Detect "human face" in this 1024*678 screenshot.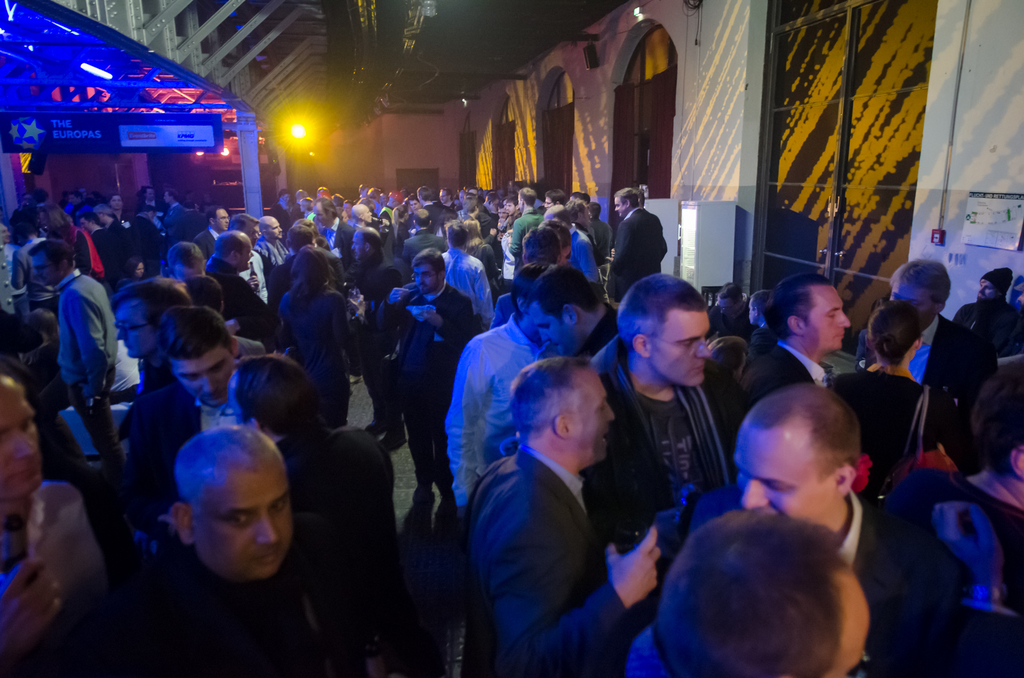
Detection: 315/207/330/225.
